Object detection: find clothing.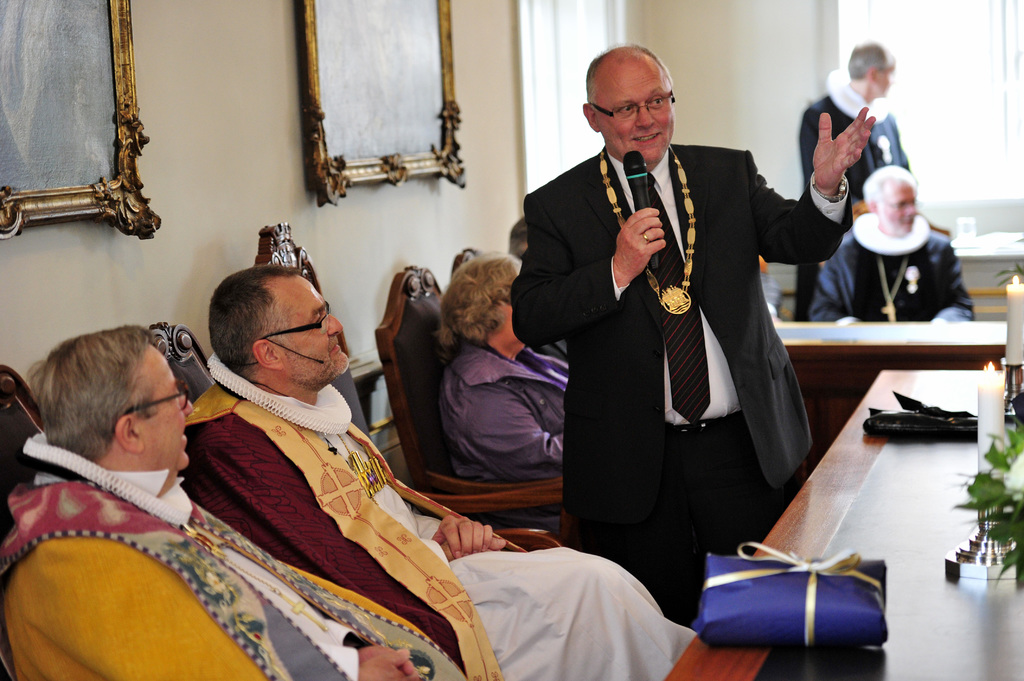
box(811, 211, 979, 321).
